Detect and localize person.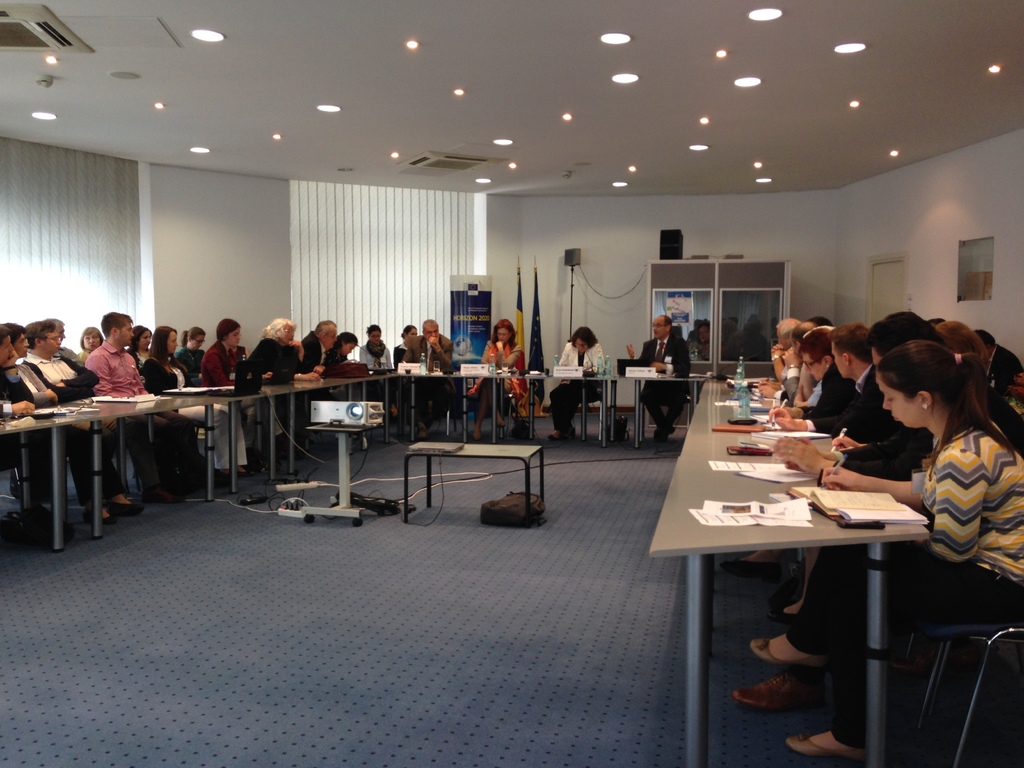
Localized at 355,315,401,424.
